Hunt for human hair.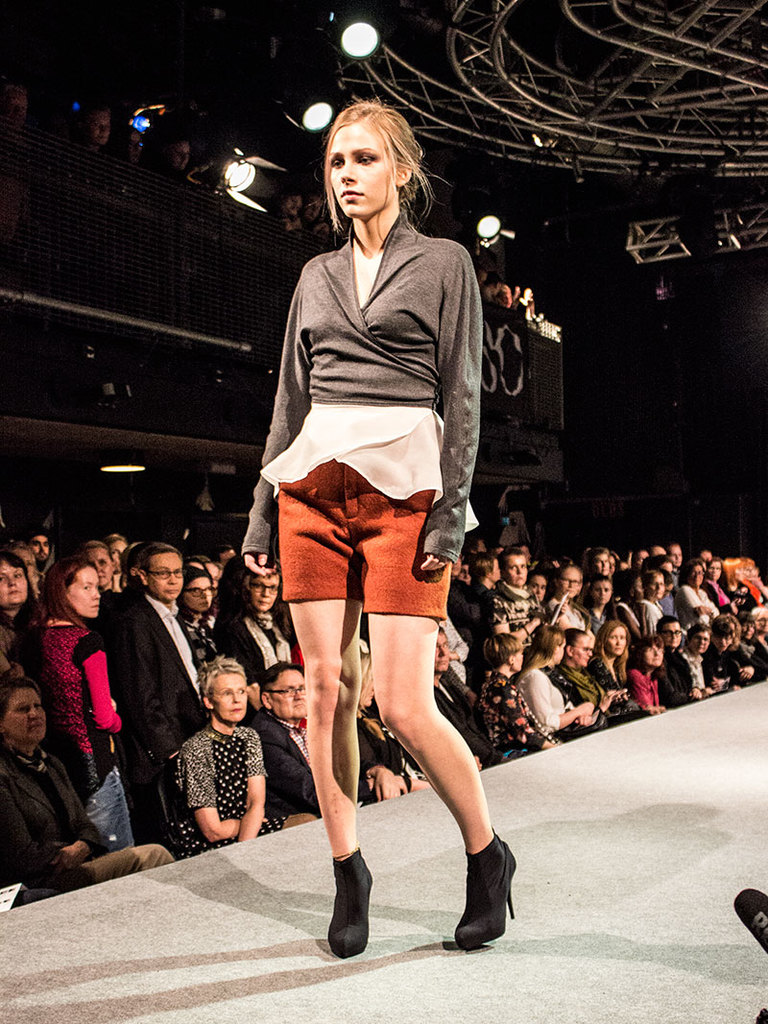
Hunted down at [x1=235, y1=564, x2=254, y2=610].
